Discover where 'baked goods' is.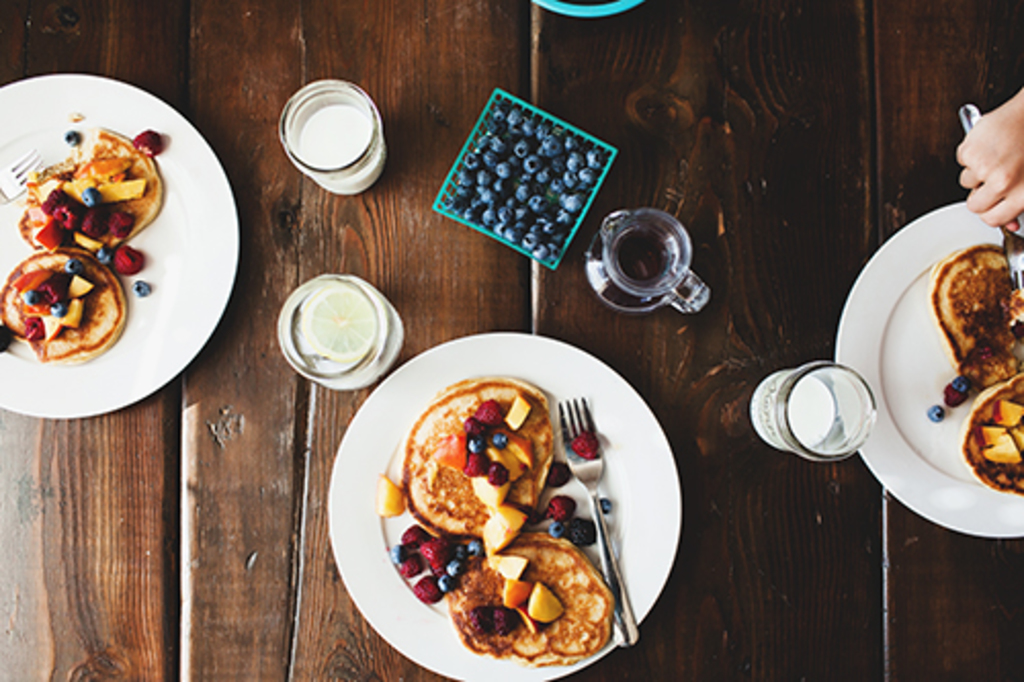
Discovered at [0,246,127,367].
